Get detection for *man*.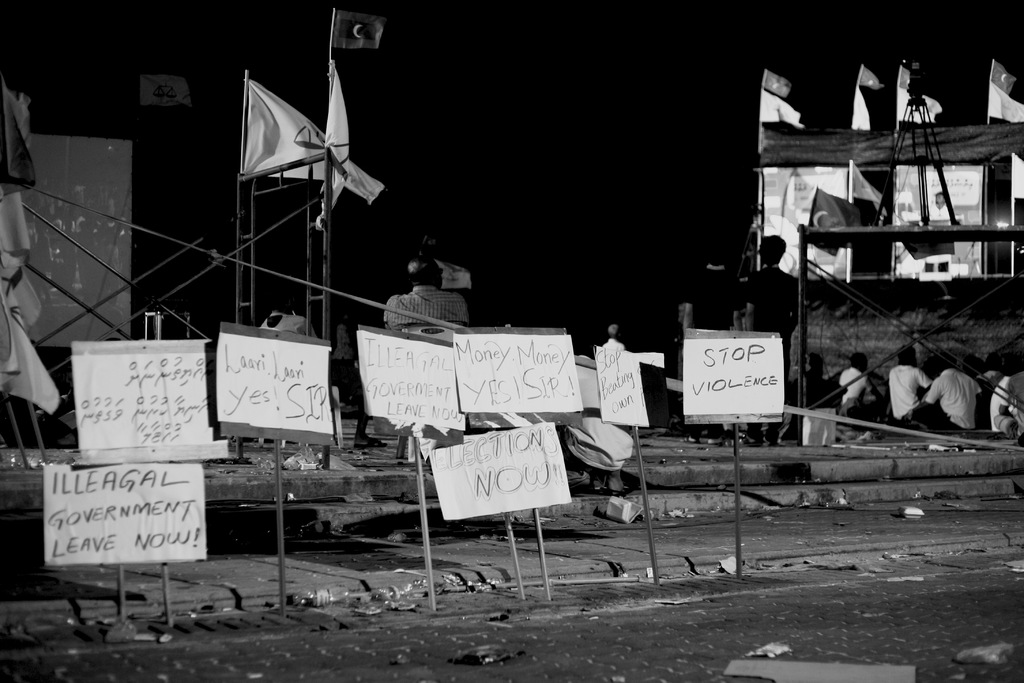
Detection: rect(838, 352, 883, 431).
